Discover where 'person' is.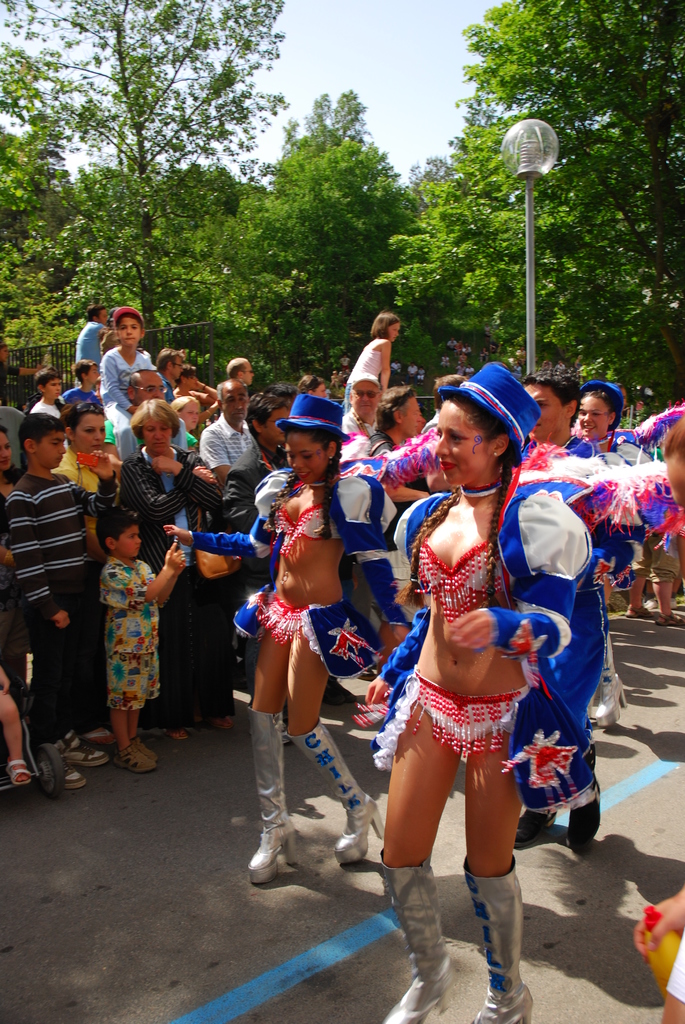
Discovered at left=500, top=363, right=603, bottom=863.
